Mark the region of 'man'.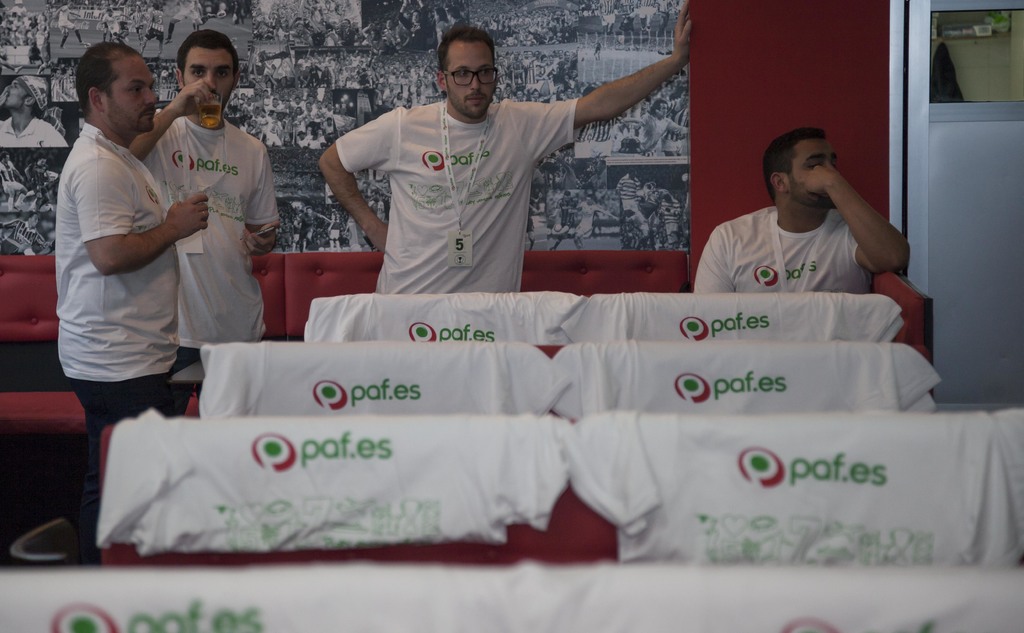
Region: Rect(0, 153, 24, 212).
